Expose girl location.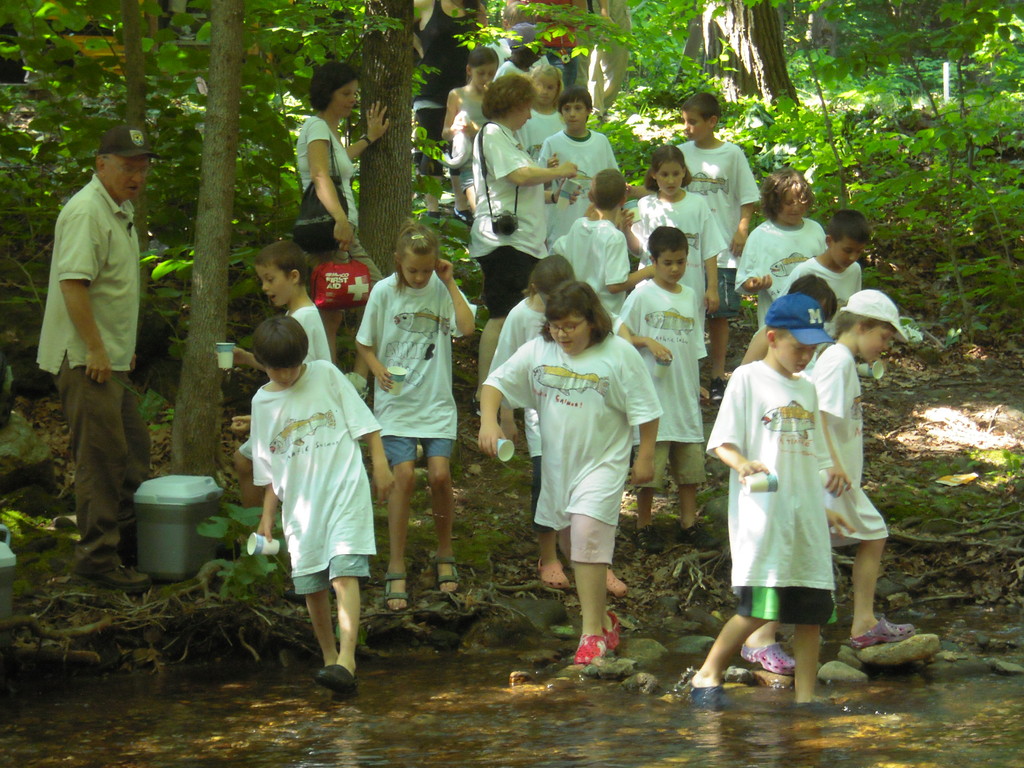
Exposed at 487, 252, 627, 601.
